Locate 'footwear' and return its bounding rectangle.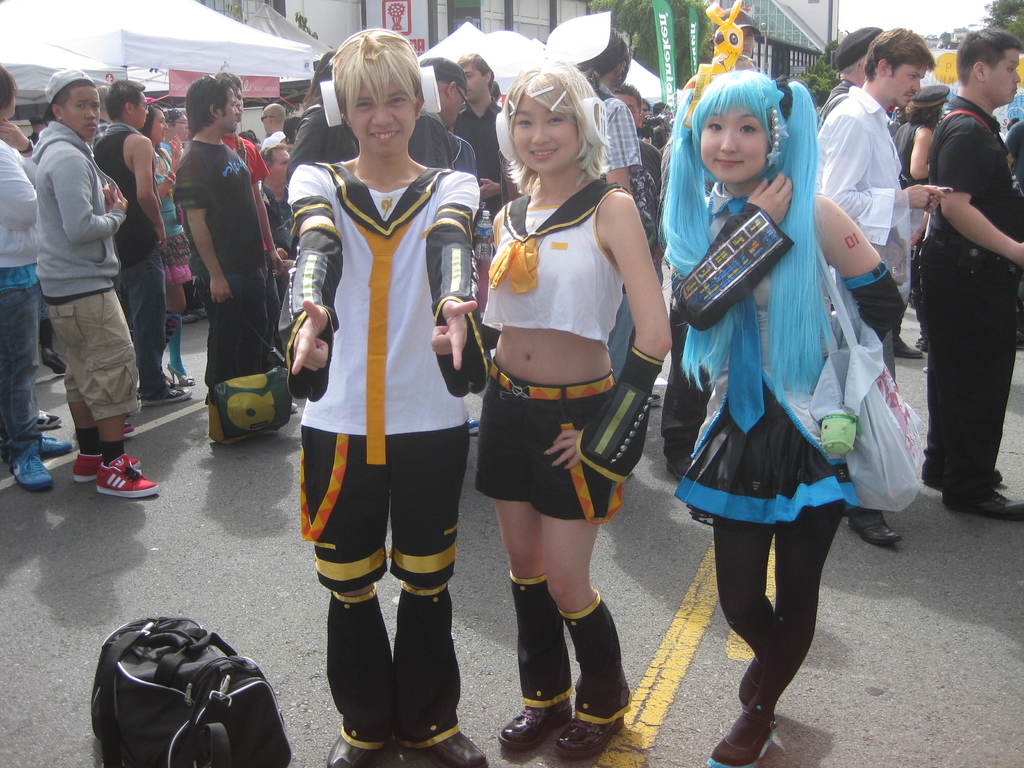
x1=38 y1=431 x2=73 y2=458.
